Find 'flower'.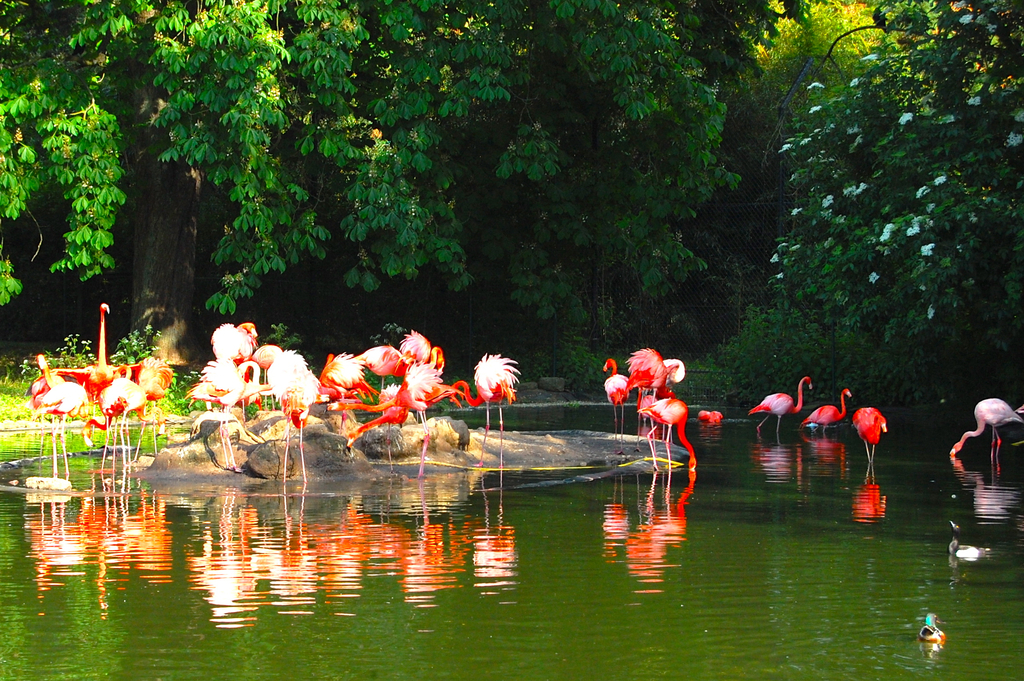
1005/134/1023/149.
